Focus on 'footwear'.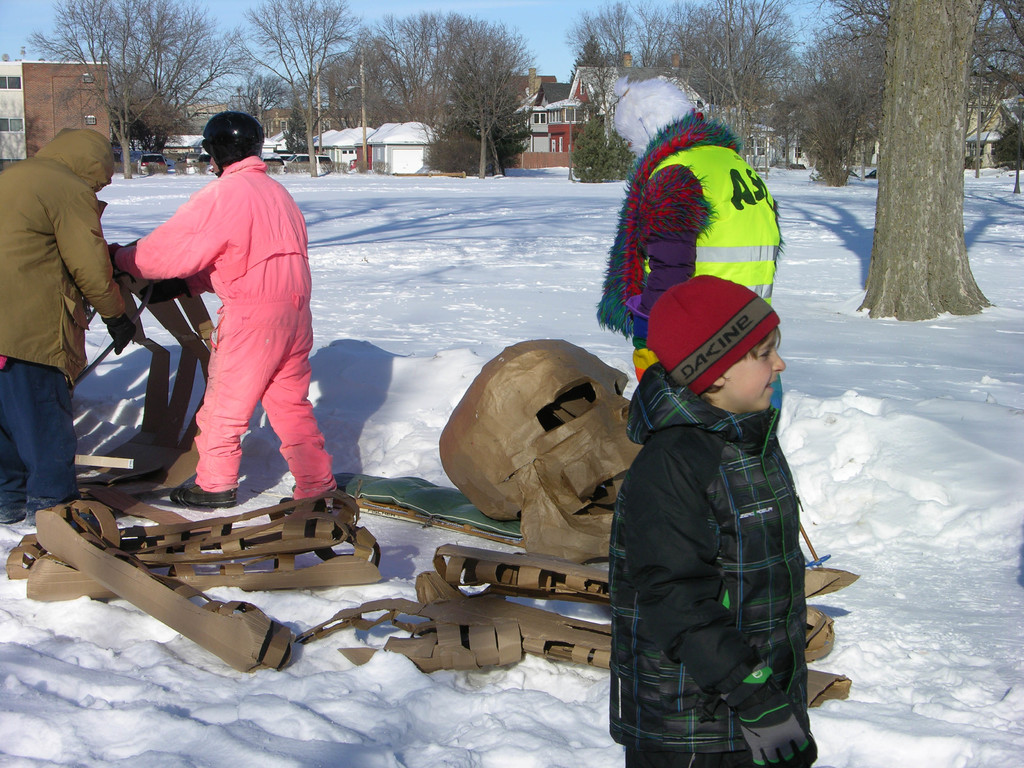
Focused at {"left": 170, "top": 484, "right": 238, "bottom": 504}.
